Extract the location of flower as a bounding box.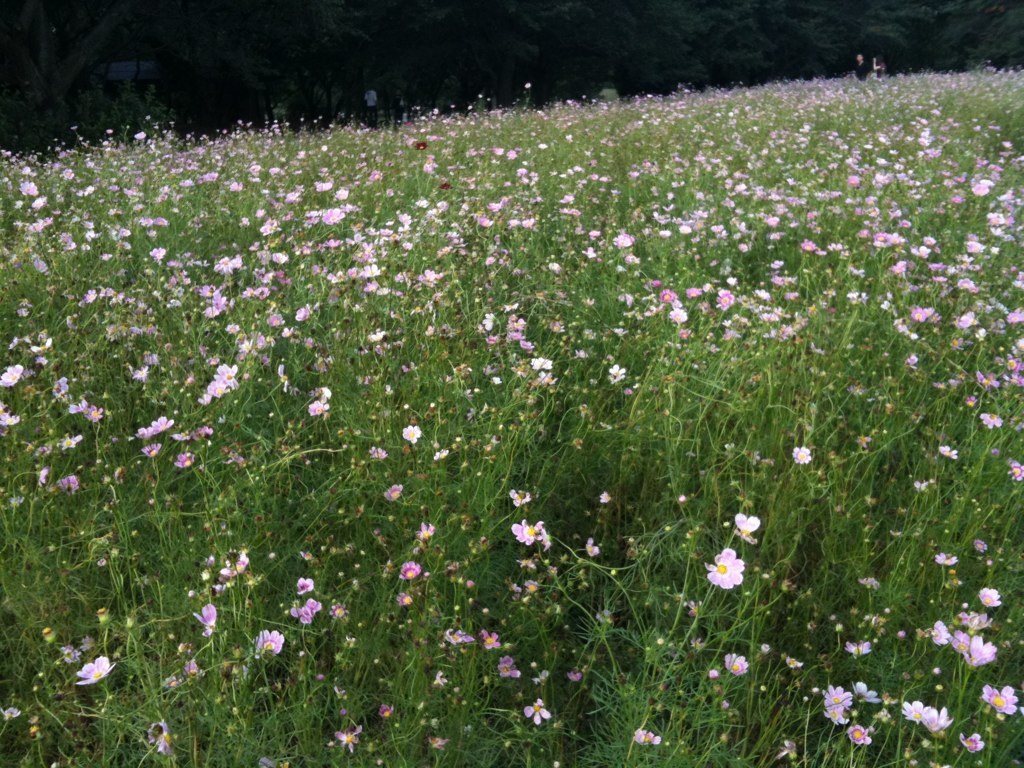
[left=920, top=705, right=948, bottom=730].
